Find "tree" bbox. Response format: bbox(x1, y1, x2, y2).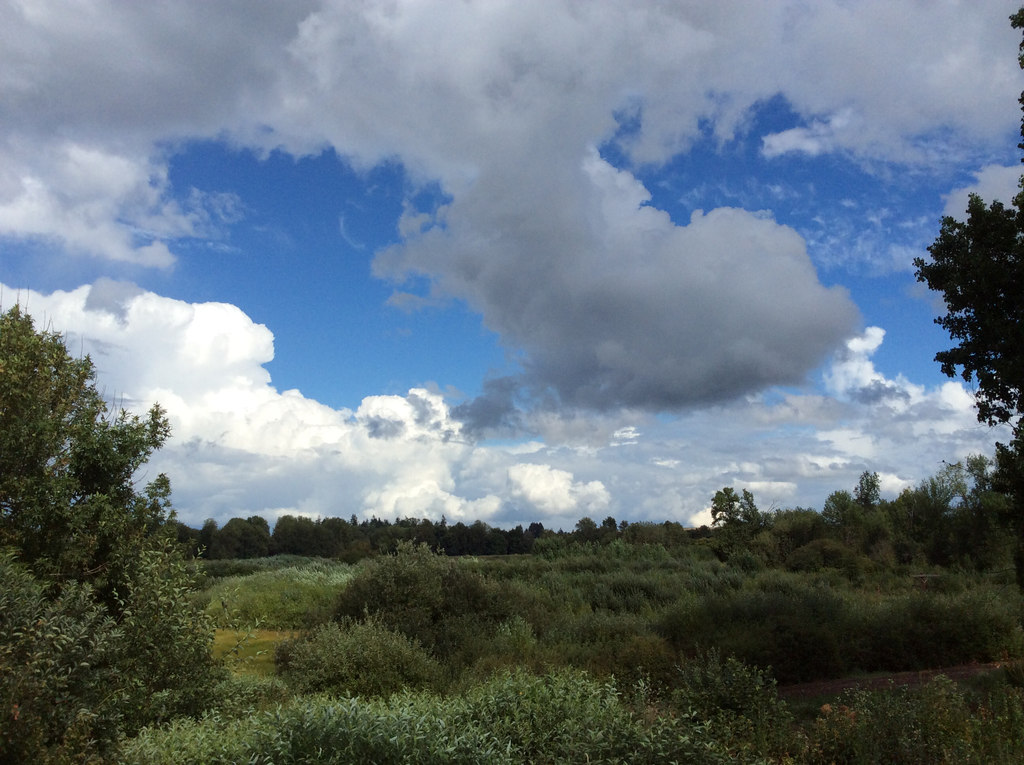
bbox(0, 300, 250, 763).
